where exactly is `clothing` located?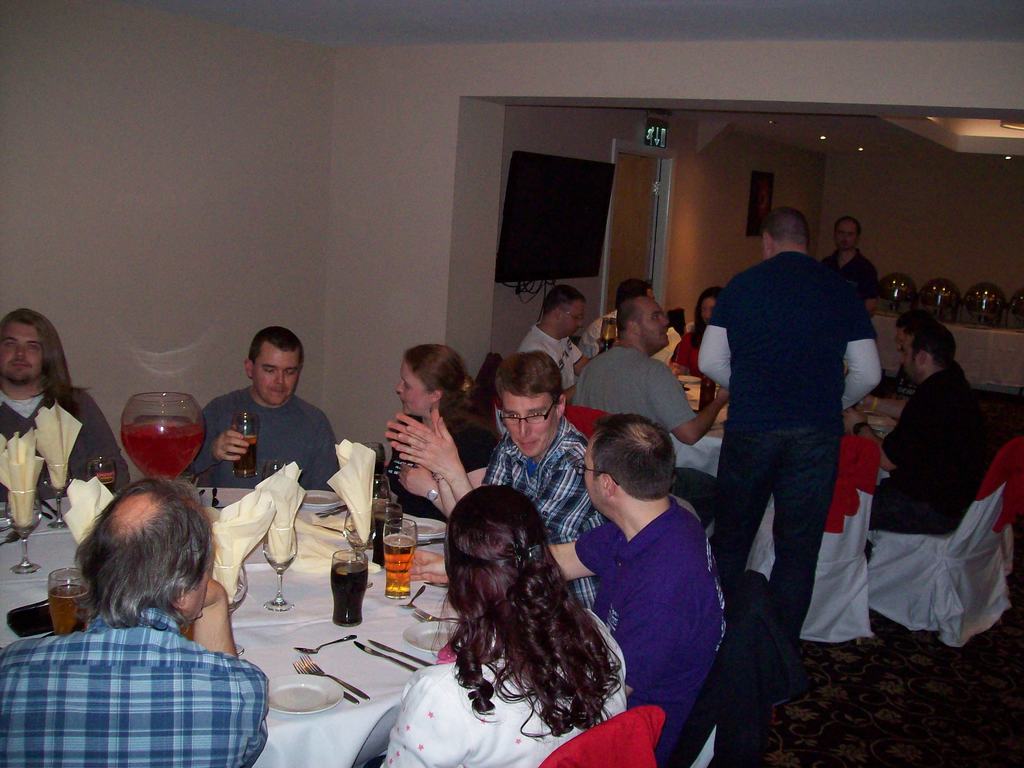
Its bounding box is region(580, 305, 682, 366).
